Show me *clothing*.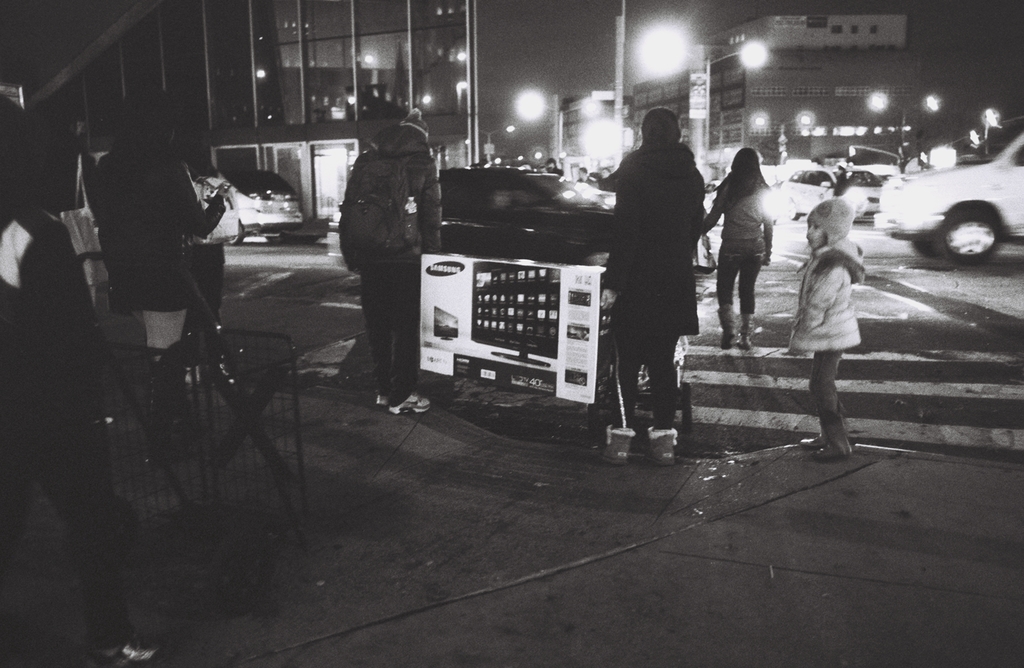
*clothing* is here: <box>831,164,851,202</box>.
